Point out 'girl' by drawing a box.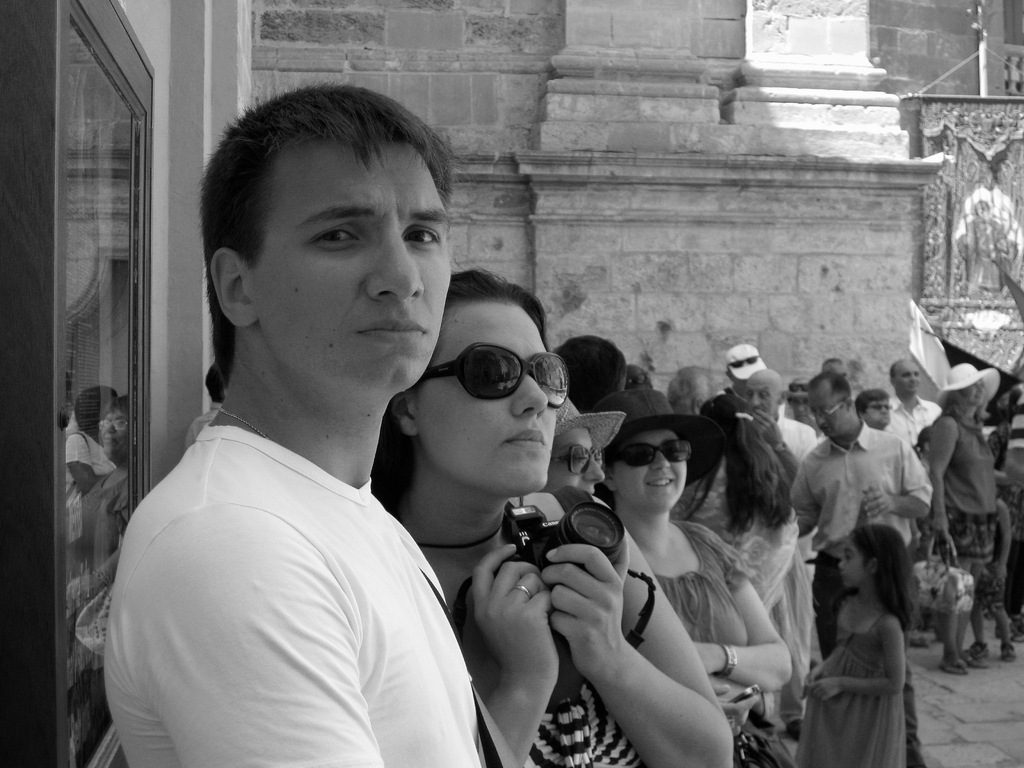
l=793, t=527, r=908, b=767.
